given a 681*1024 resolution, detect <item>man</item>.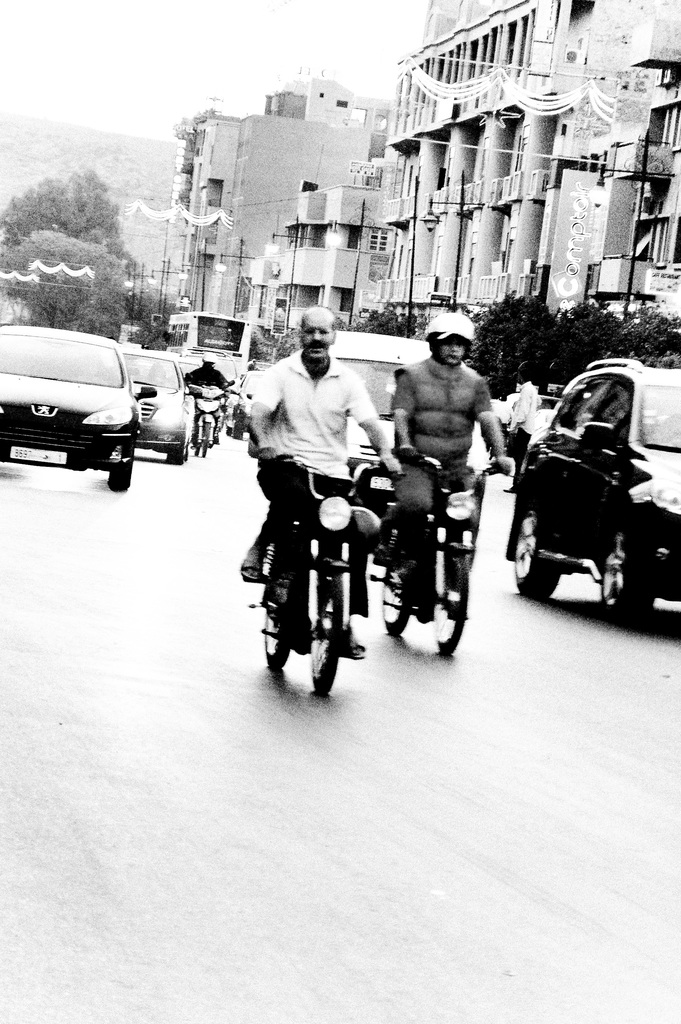
170/351/240/417.
